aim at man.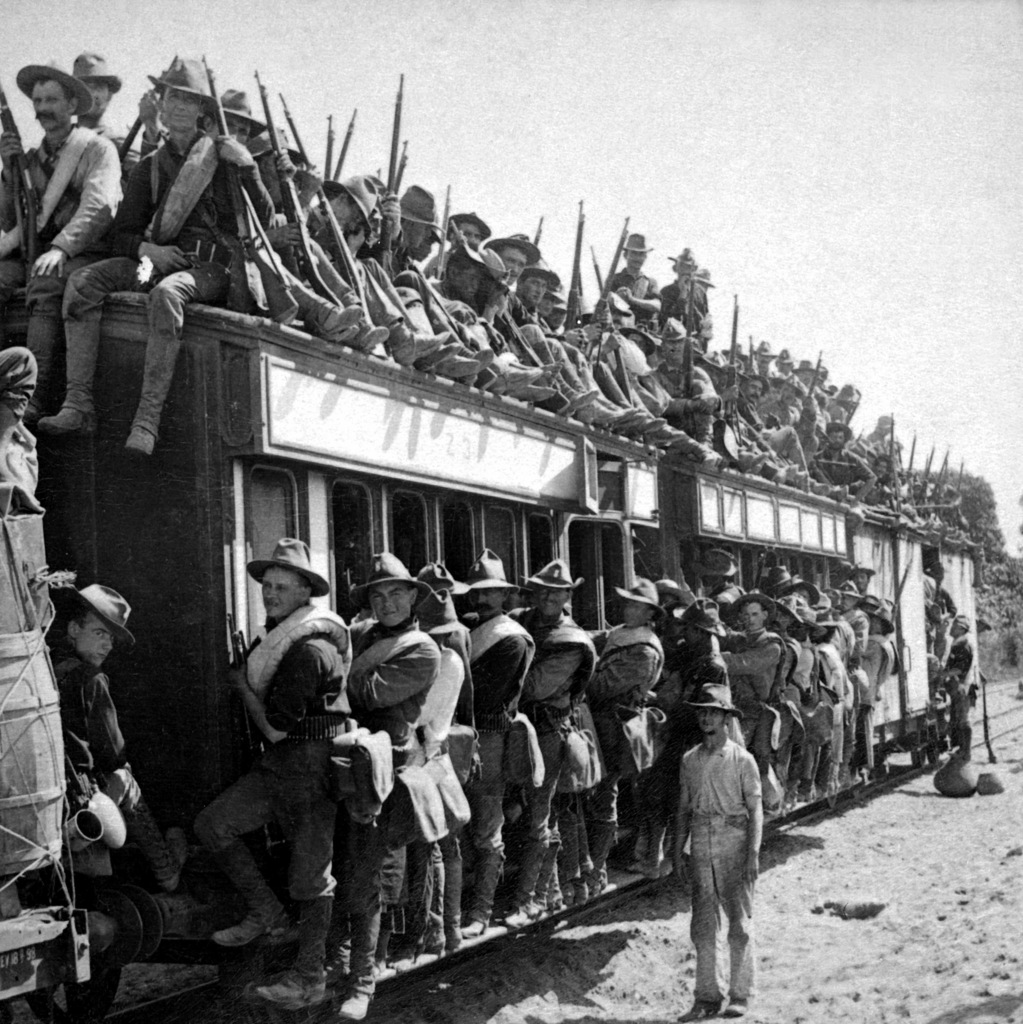
Aimed at region(0, 56, 115, 389).
